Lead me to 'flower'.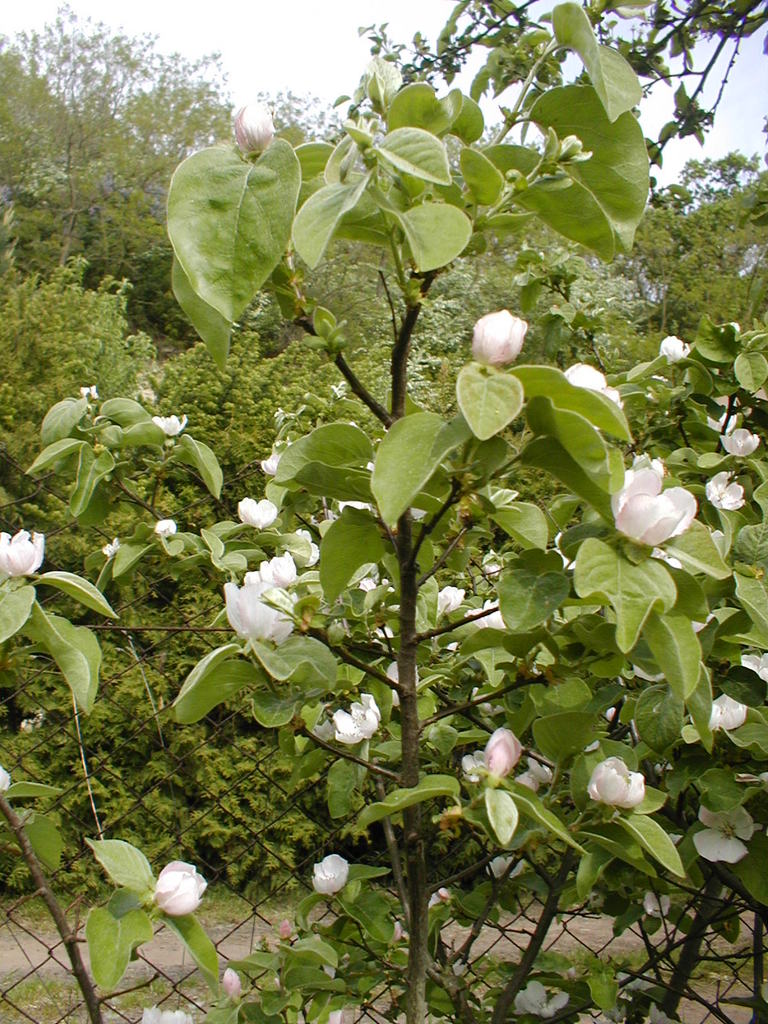
Lead to {"left": 433, "top": 586, "right": 465, "bottom": 619}.
